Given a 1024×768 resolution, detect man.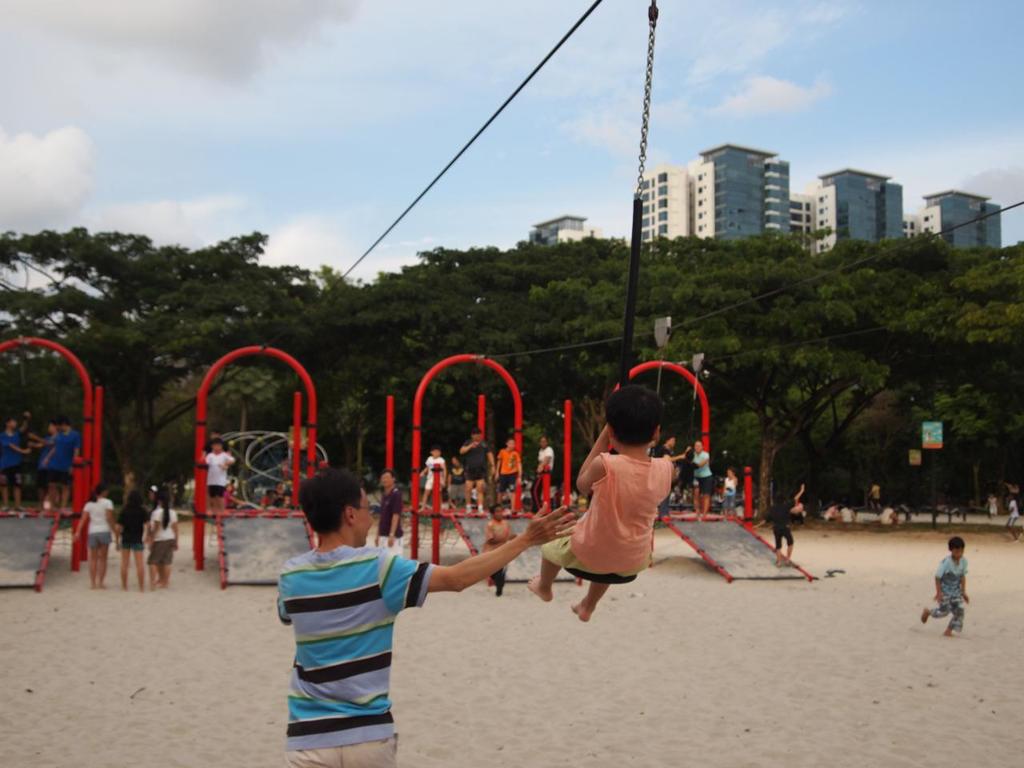
[left=278, top=471, right=574, bottom=767].
